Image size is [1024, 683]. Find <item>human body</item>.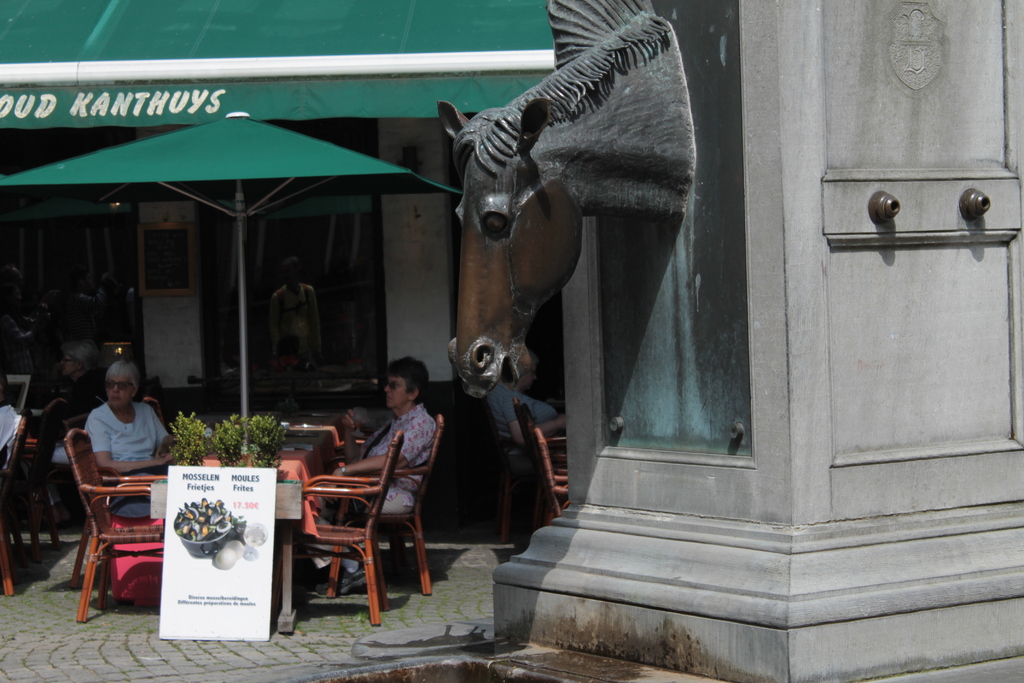
box(82, 356, 177, 518).
